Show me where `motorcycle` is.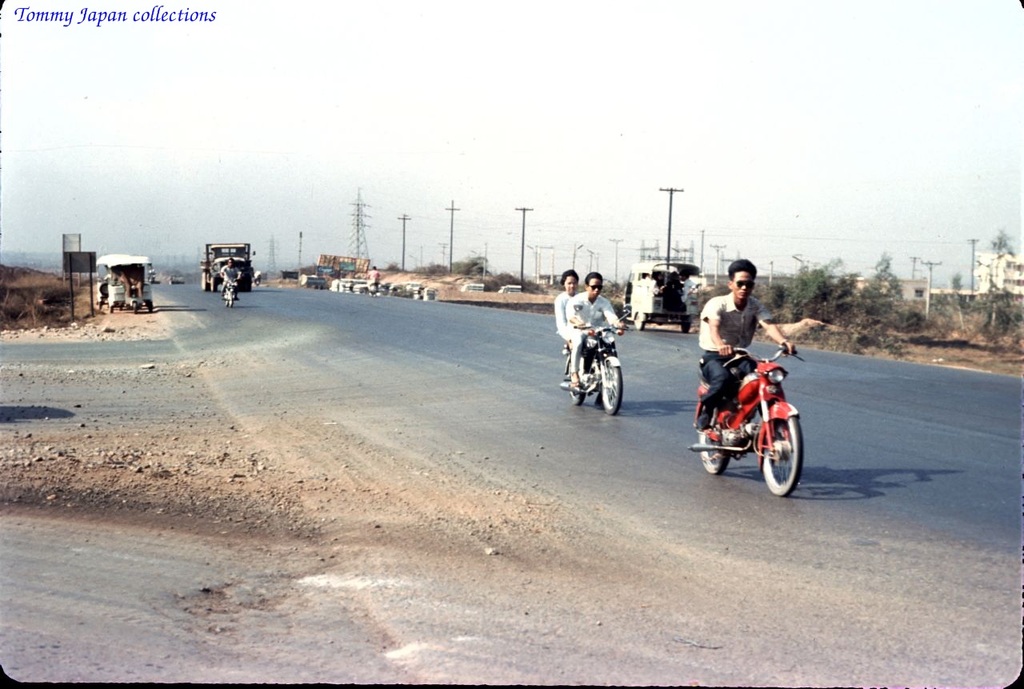
`motorcycle` is at box(224, 275, 238, 303).
